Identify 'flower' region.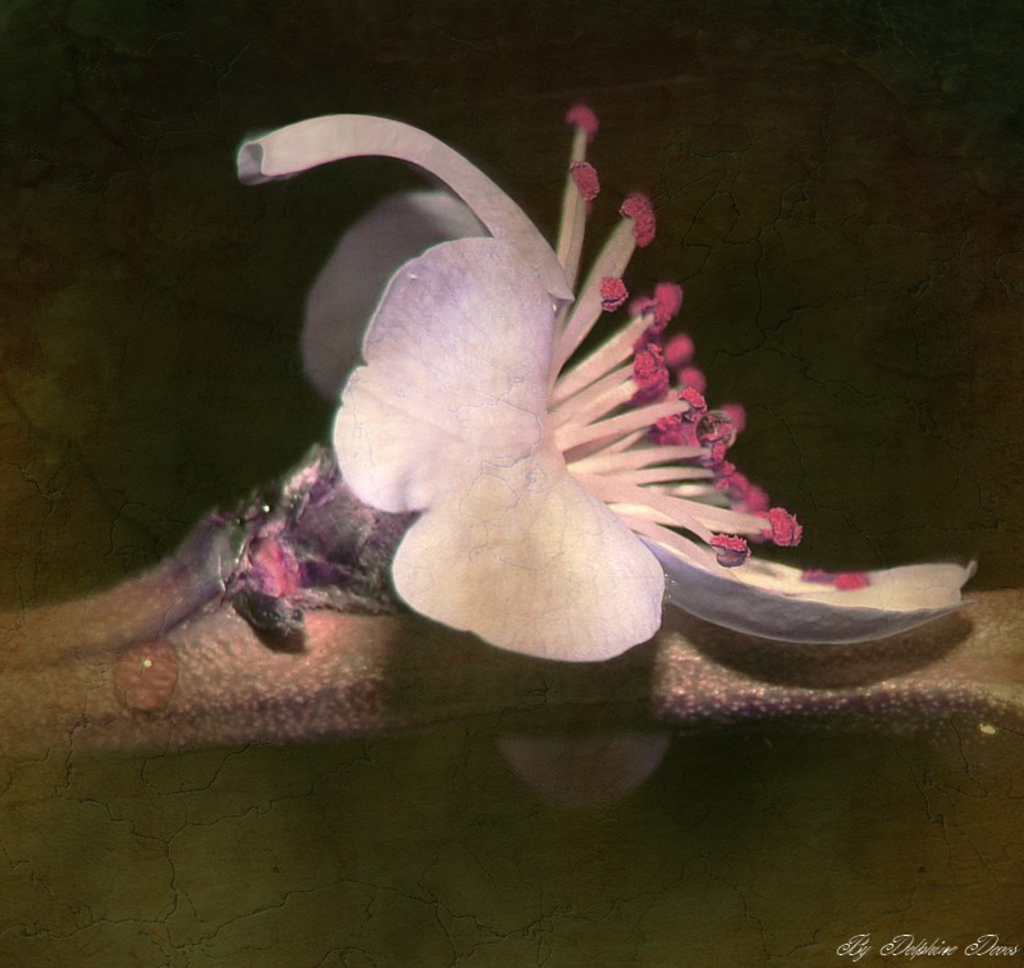
Region: (x1=236, y1=113, x2=983, y2=674).
